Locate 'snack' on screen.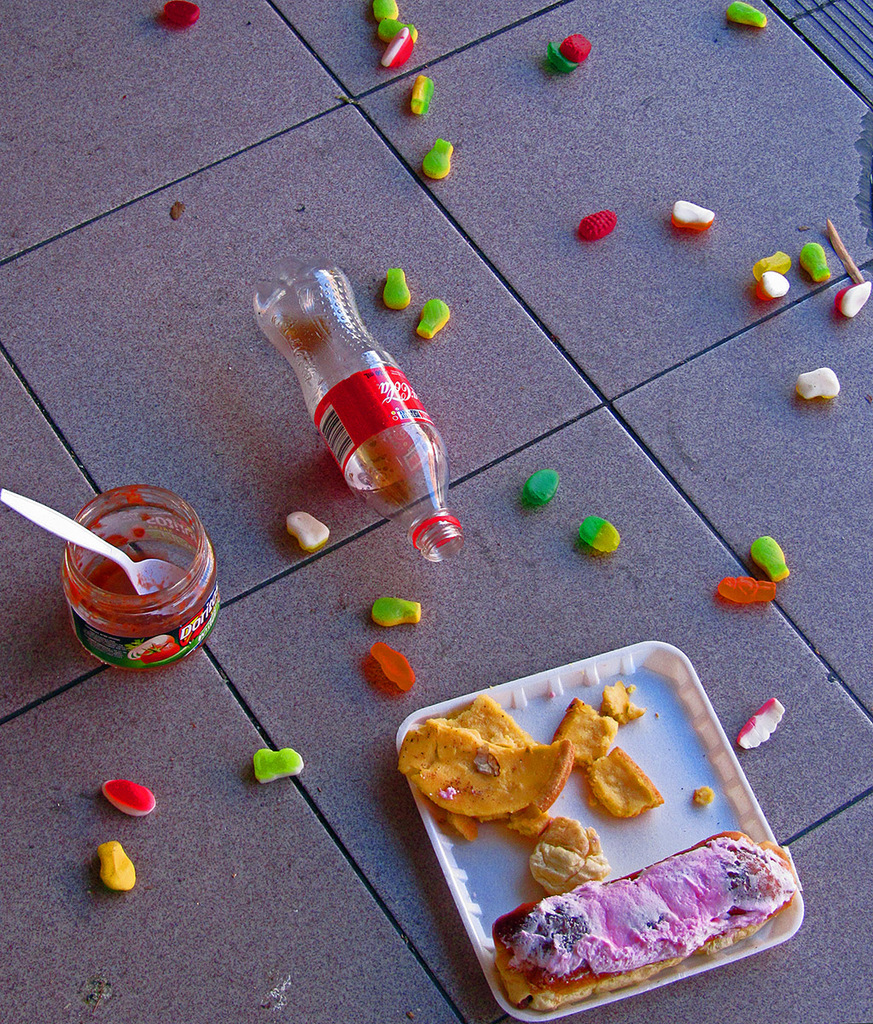
On screen at [690, 785, 714, 803].
